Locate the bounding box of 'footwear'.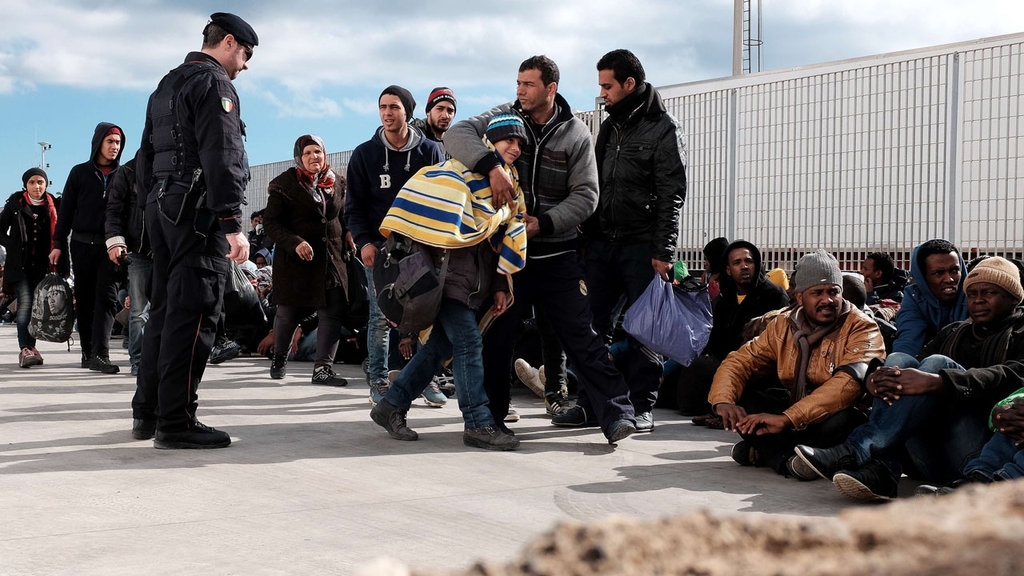
Bounding box: pyautogui.locateOnScreen(534, 358, 547, 385).
